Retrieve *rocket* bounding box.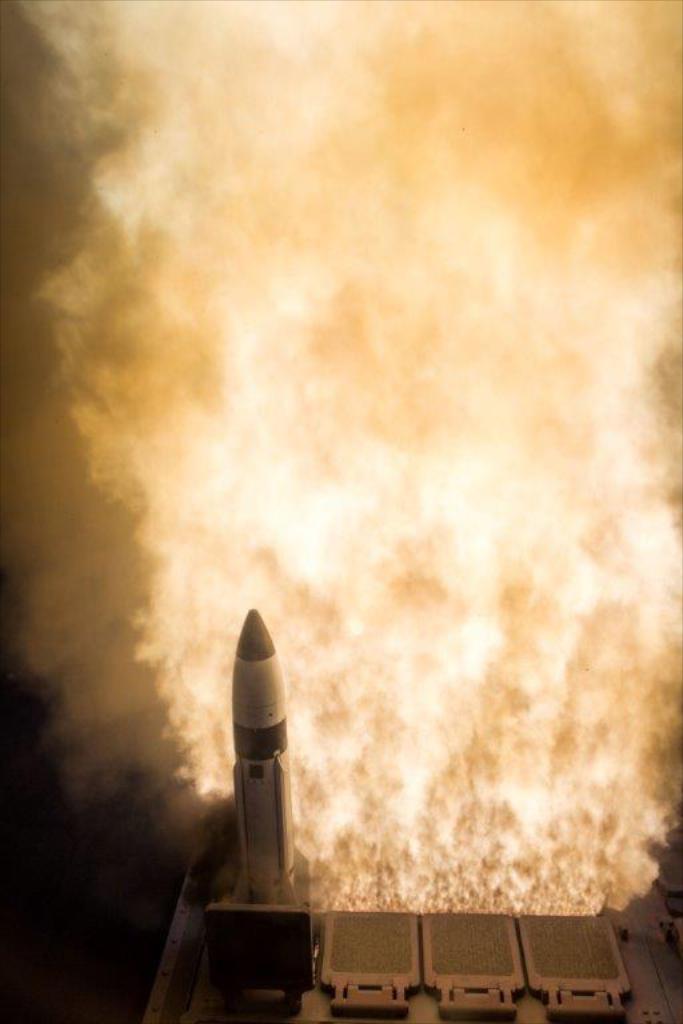
Bounding box: crop(211, 620, 303, 908).
